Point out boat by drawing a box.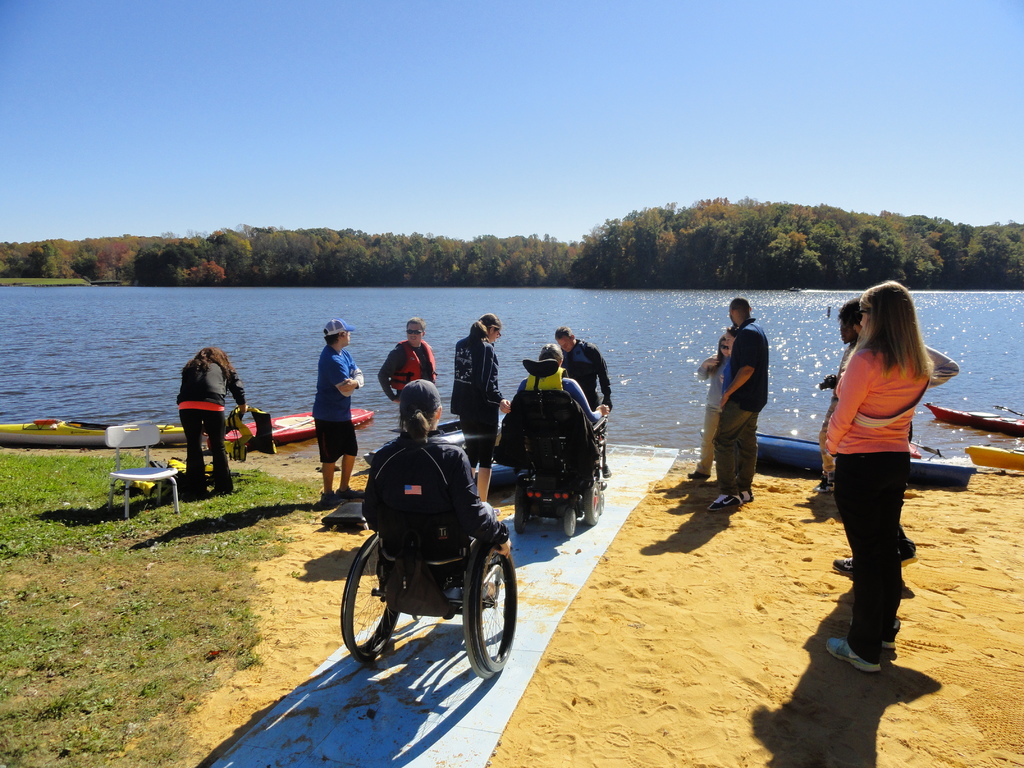
<box>362,412,508,454</box>.
